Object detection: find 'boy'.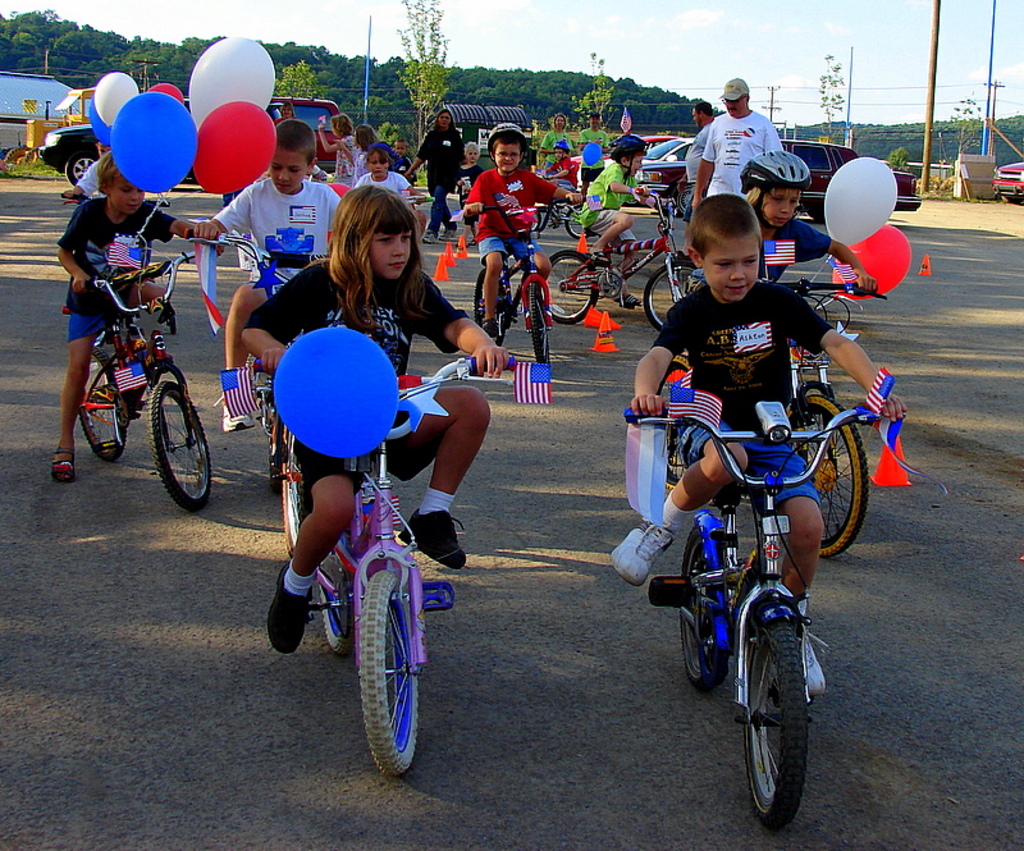
580 134 654 307.
